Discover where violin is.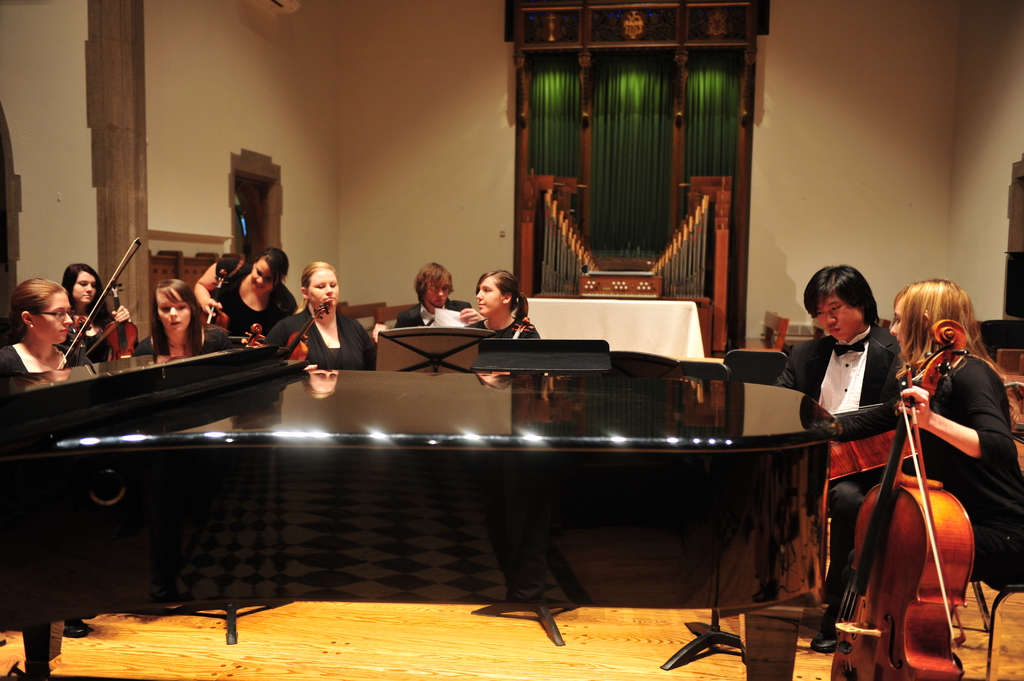
Discovered at {"x1": 200, "y1": 269, "x2": 231, "y2": 343}.
